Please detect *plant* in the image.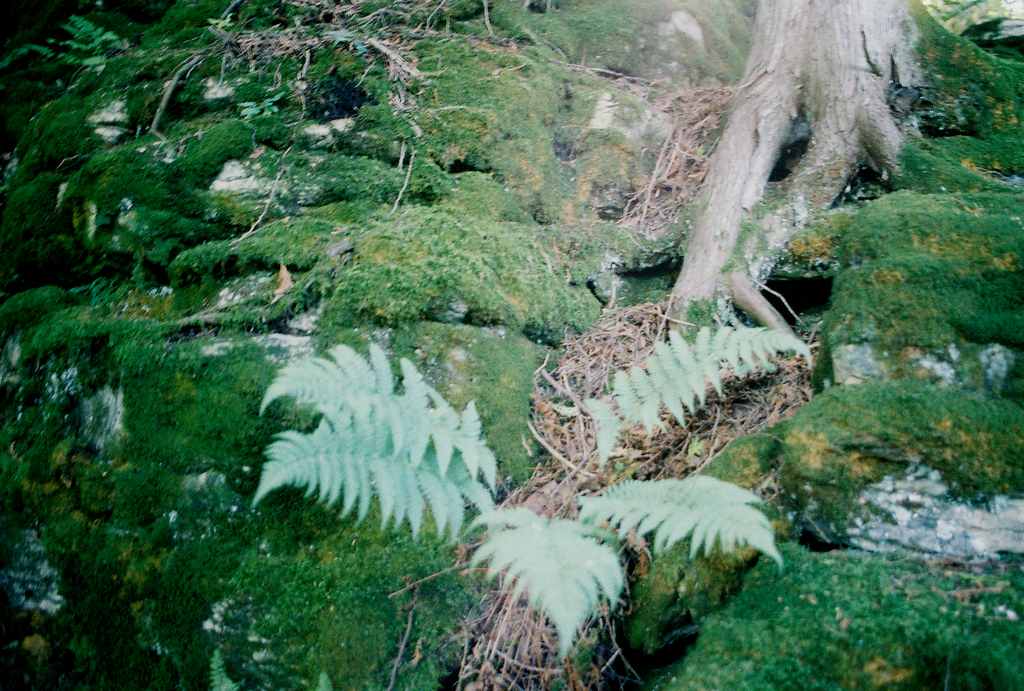
[460,505,627,663].
